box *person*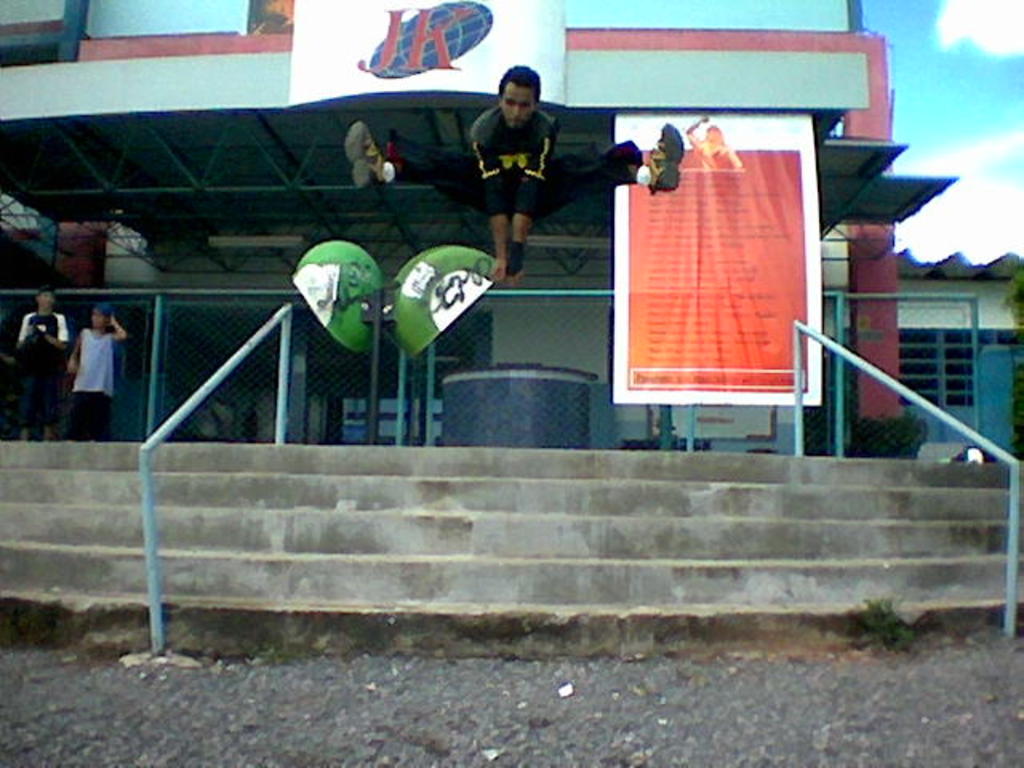
x1=342 y1=64 x2=682 y2=288
